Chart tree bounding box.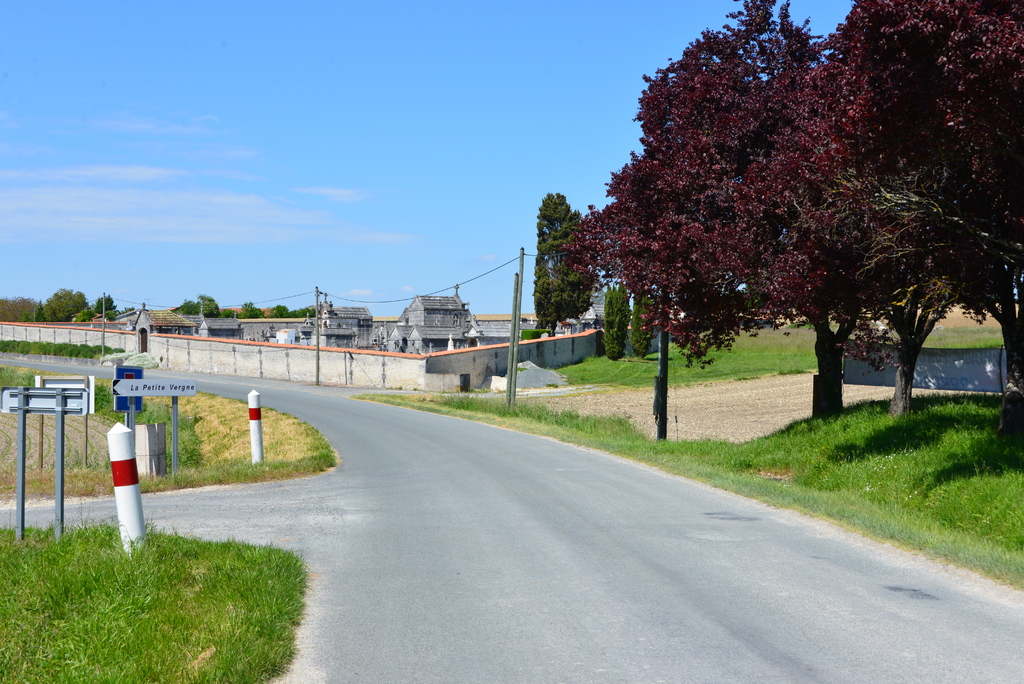
Charted: locate(606, 285, 632, 357).
